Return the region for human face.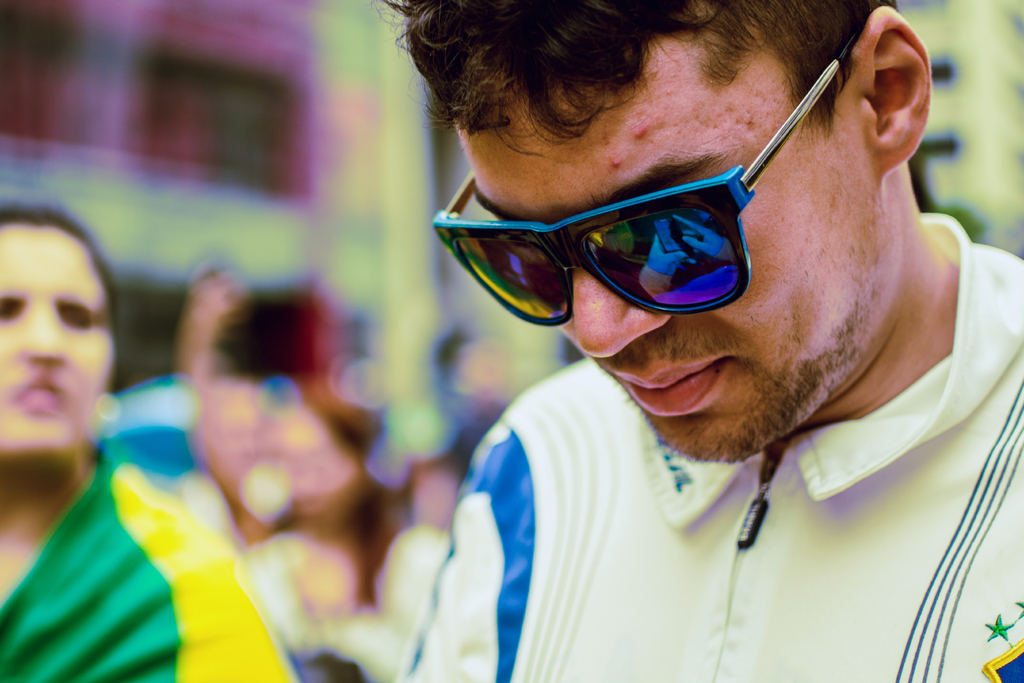
BBox(0, 228, 111, 456).
